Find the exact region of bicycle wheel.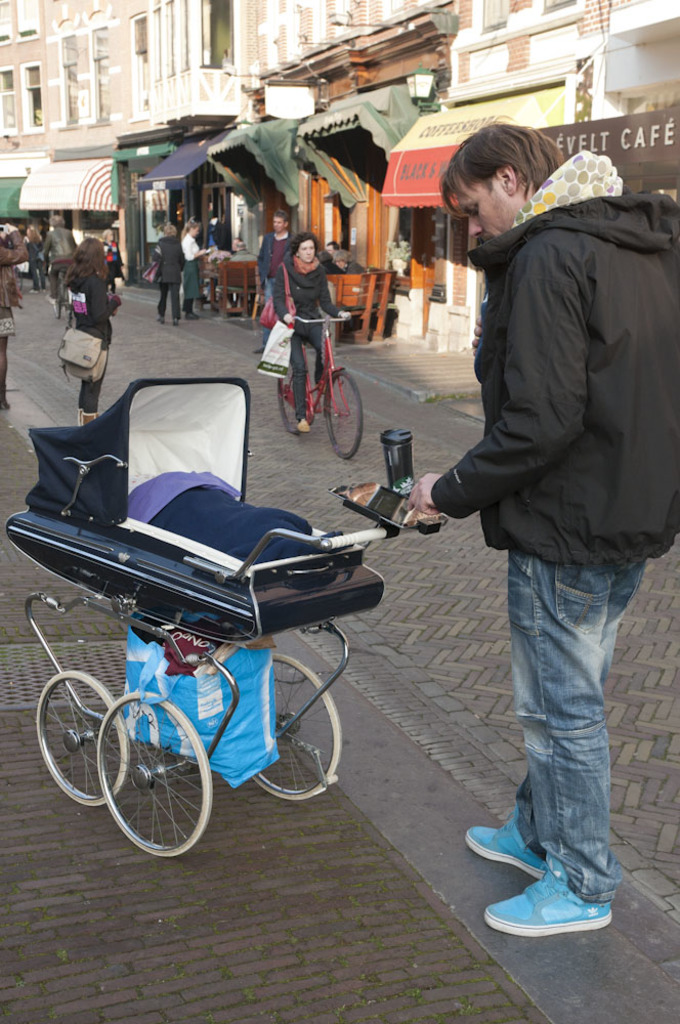
Exact region: select_region(282, 364, 320, 456).
